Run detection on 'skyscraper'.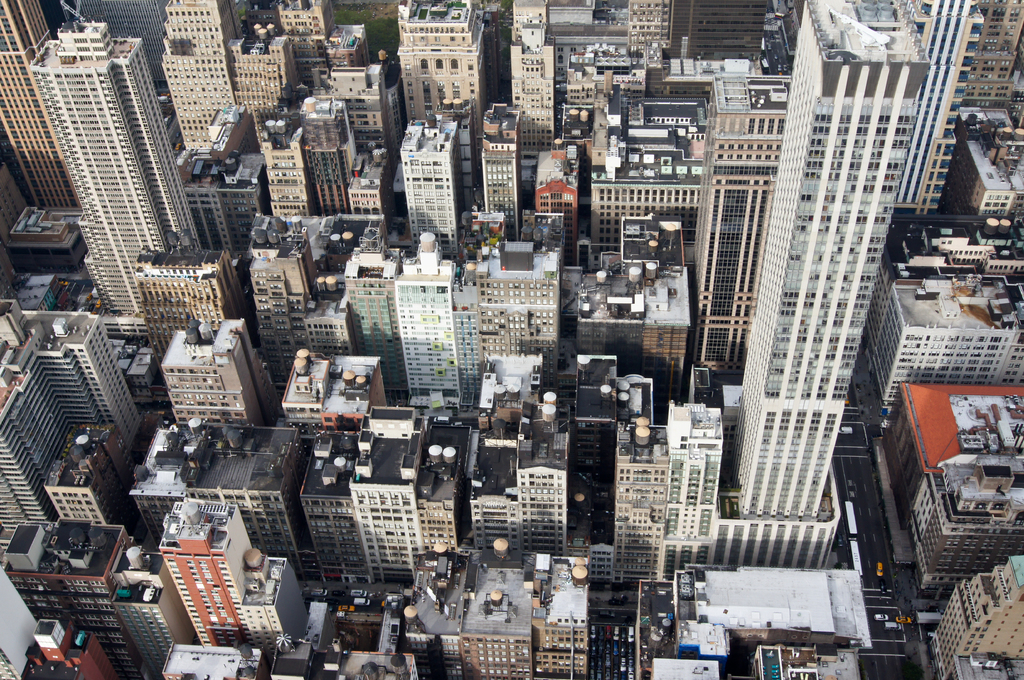
Result: (731, 1, 945, 519).
